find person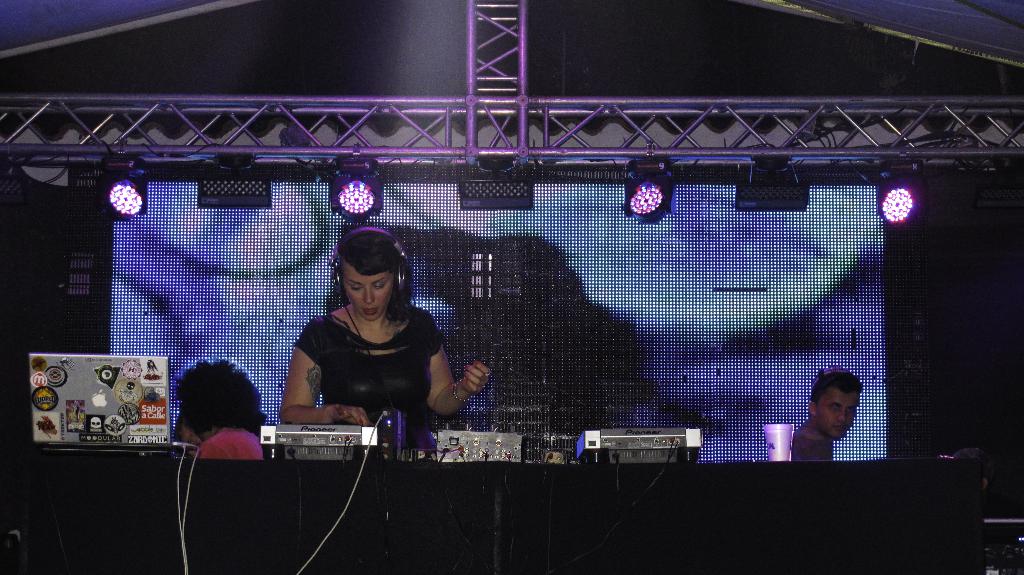
x1=177, y1=359, x2=264, y2=454
